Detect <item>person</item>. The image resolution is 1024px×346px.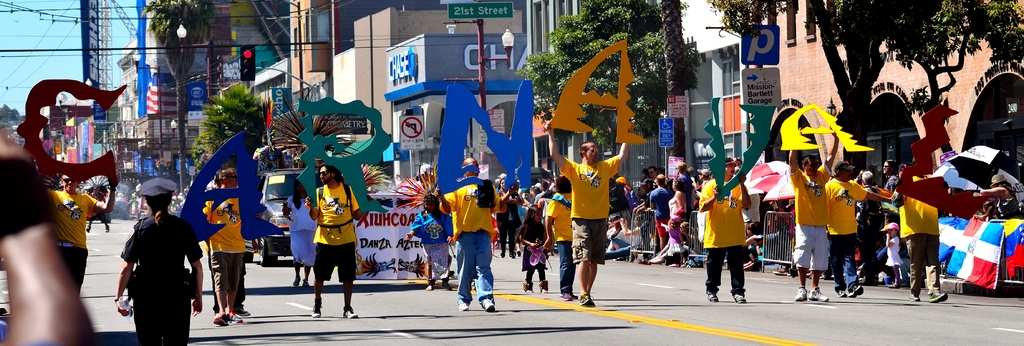
detection(437, 157, 494, 311).
